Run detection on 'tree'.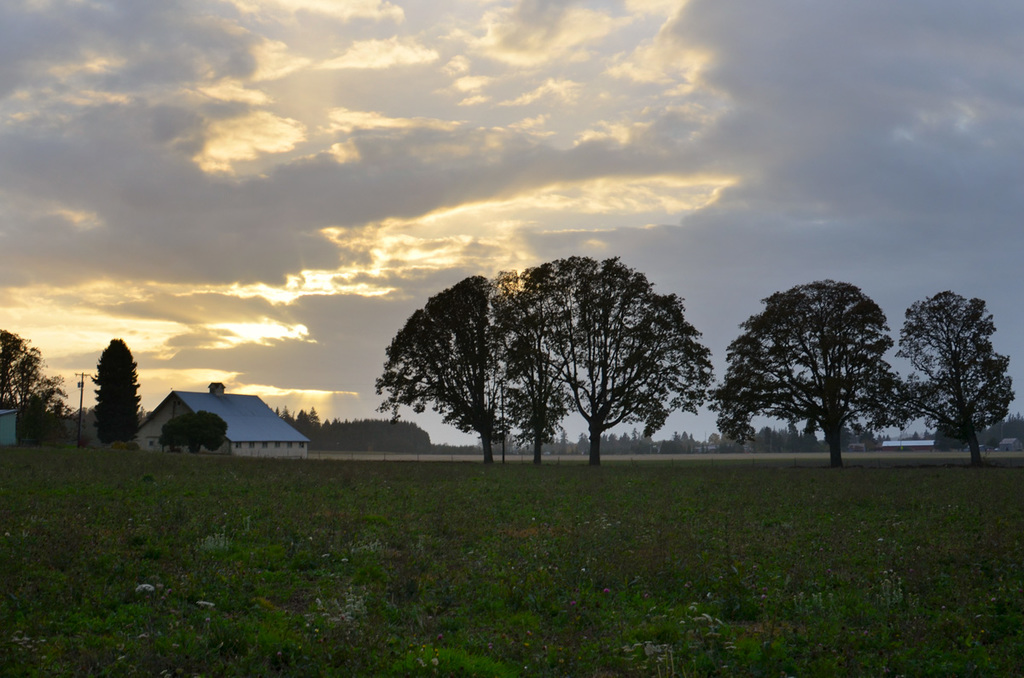
Result: box(900, 287, 1015, 466).
